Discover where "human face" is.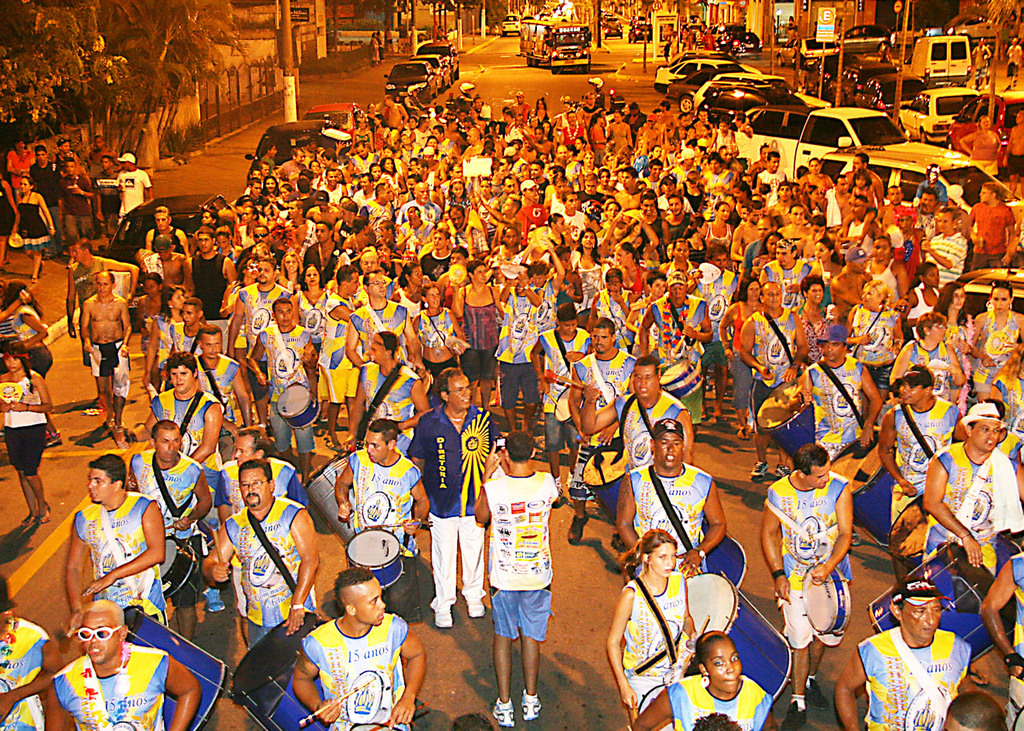
Discovered at box(936, 210, 956, 235).
